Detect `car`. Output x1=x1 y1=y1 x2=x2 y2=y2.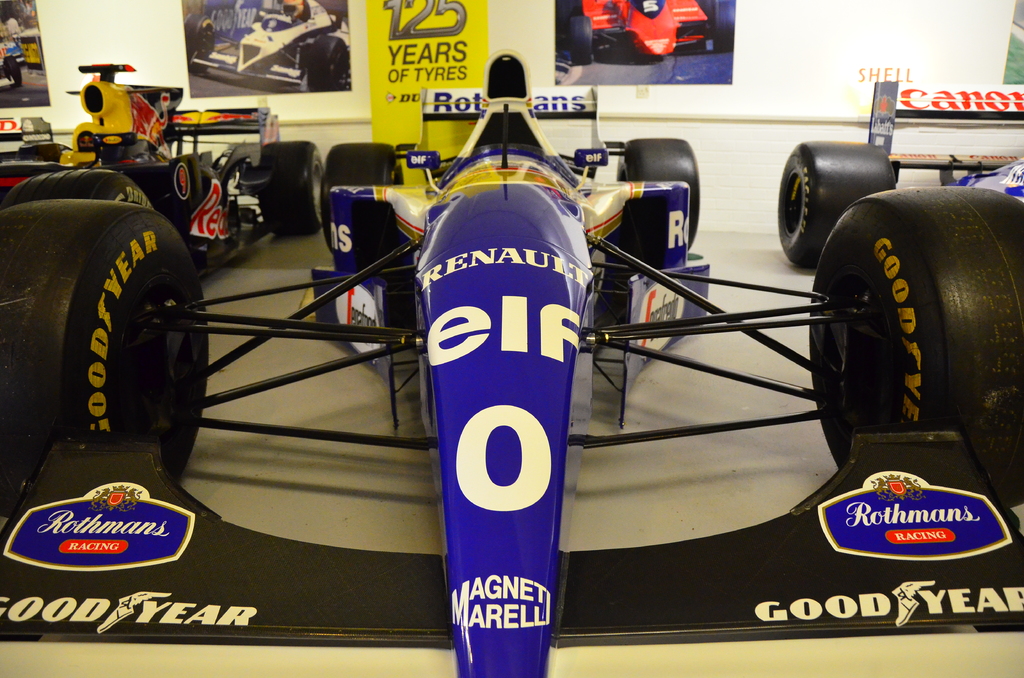
x1=556 y1=0 x2=739 y2=65.
